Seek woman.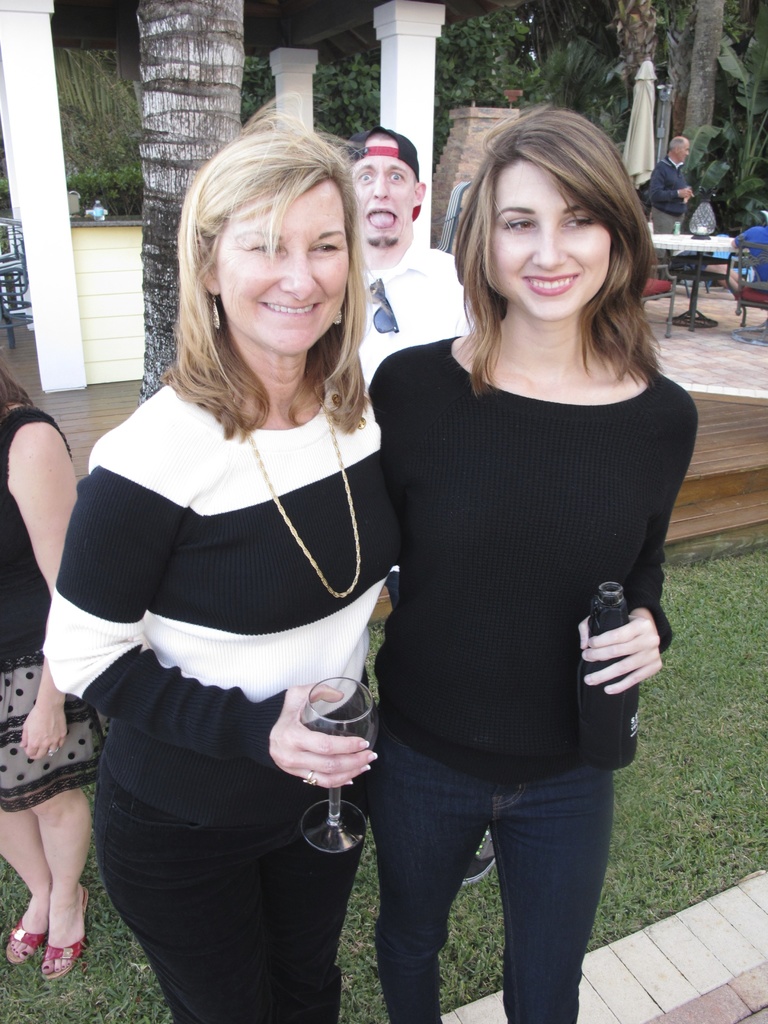
(left=0, top=359, right=107, bottom=986).
